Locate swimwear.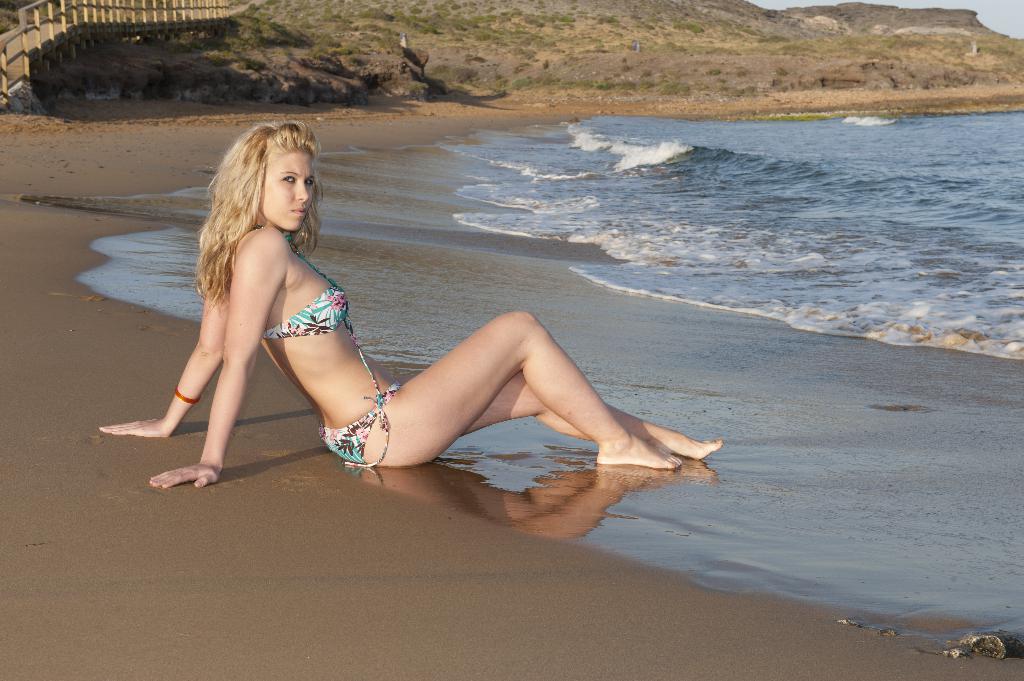
Bounding box: box=[317, 387, 399, 469].
